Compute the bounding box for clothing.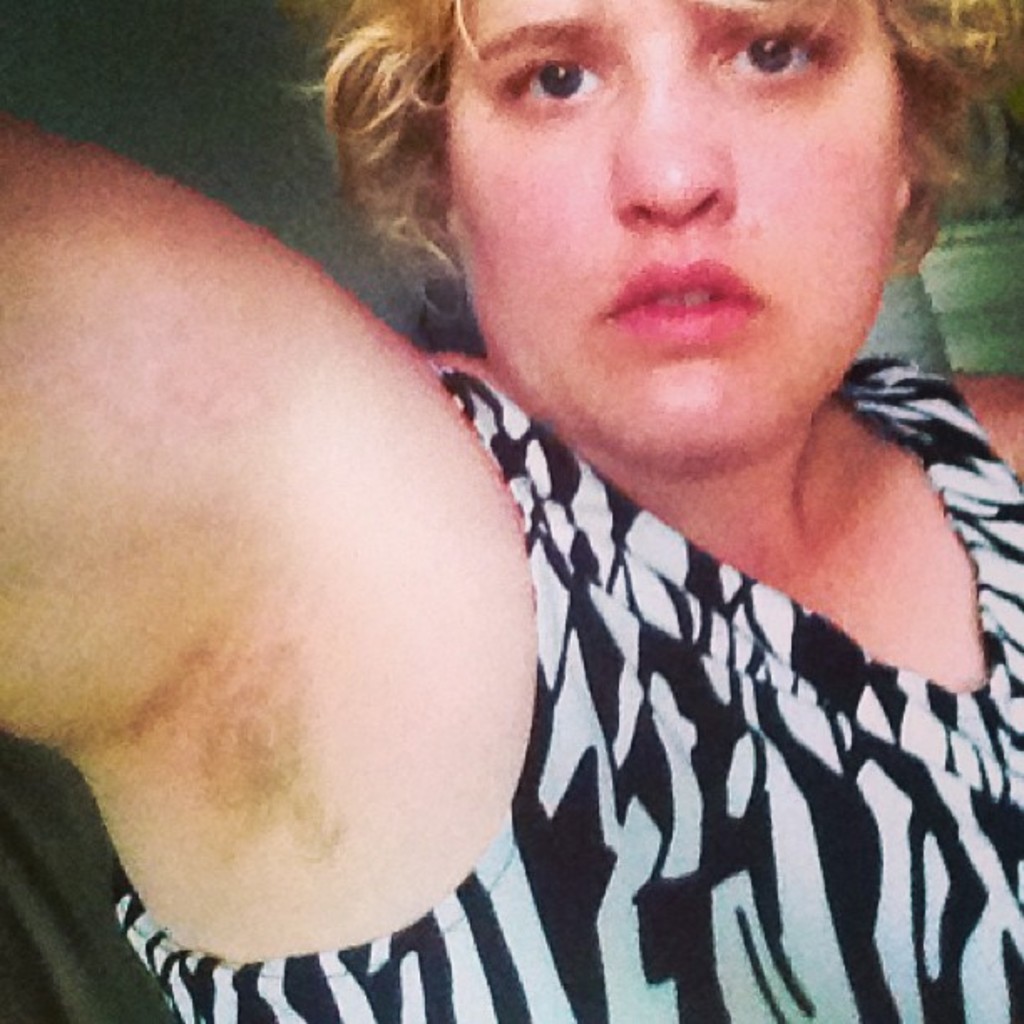
region(109, 350, 1022, 1022).
